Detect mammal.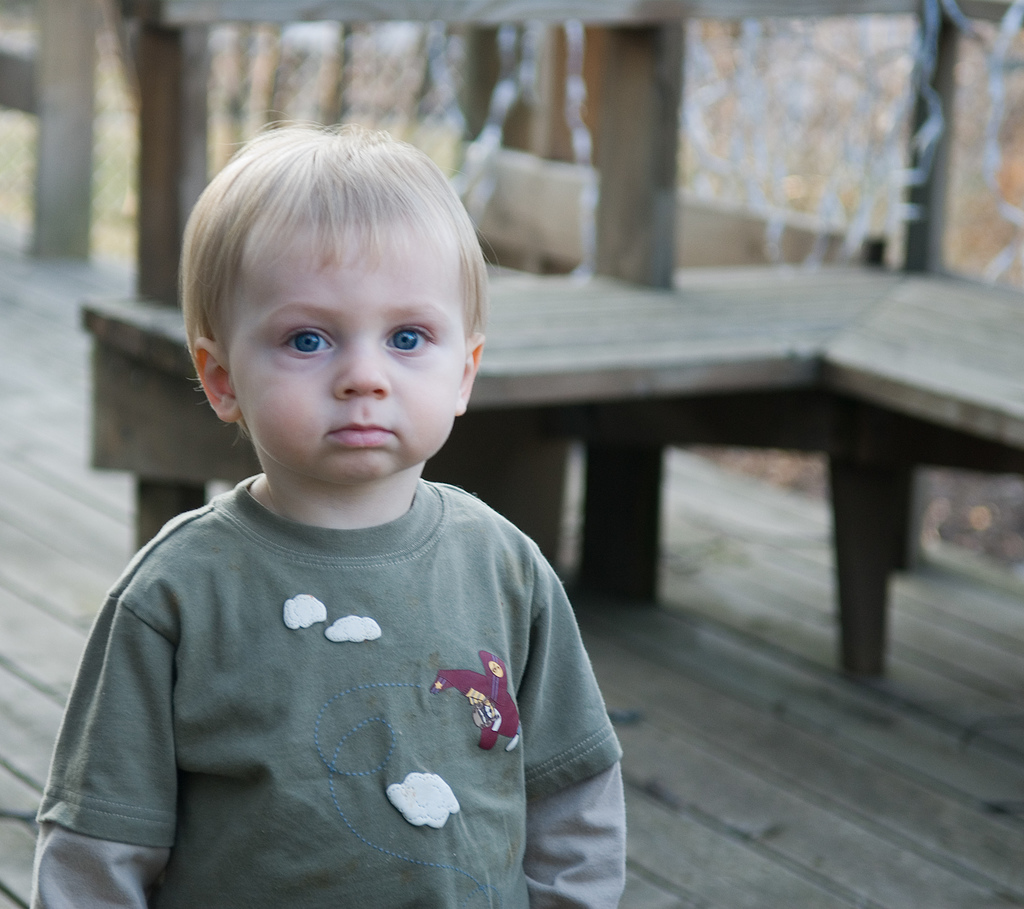
Detected at rect(5, 165, 649, 873).
